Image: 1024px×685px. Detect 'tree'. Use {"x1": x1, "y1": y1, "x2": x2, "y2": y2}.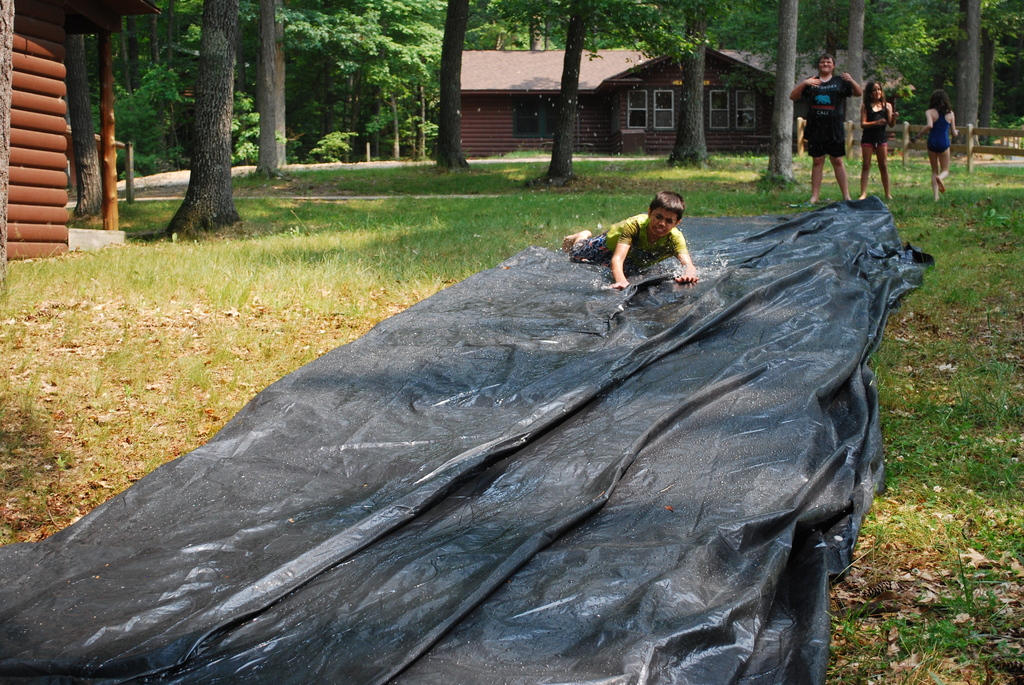
{"x1": 657, "y1": 0, "x2": 781, "y2": 177}.
